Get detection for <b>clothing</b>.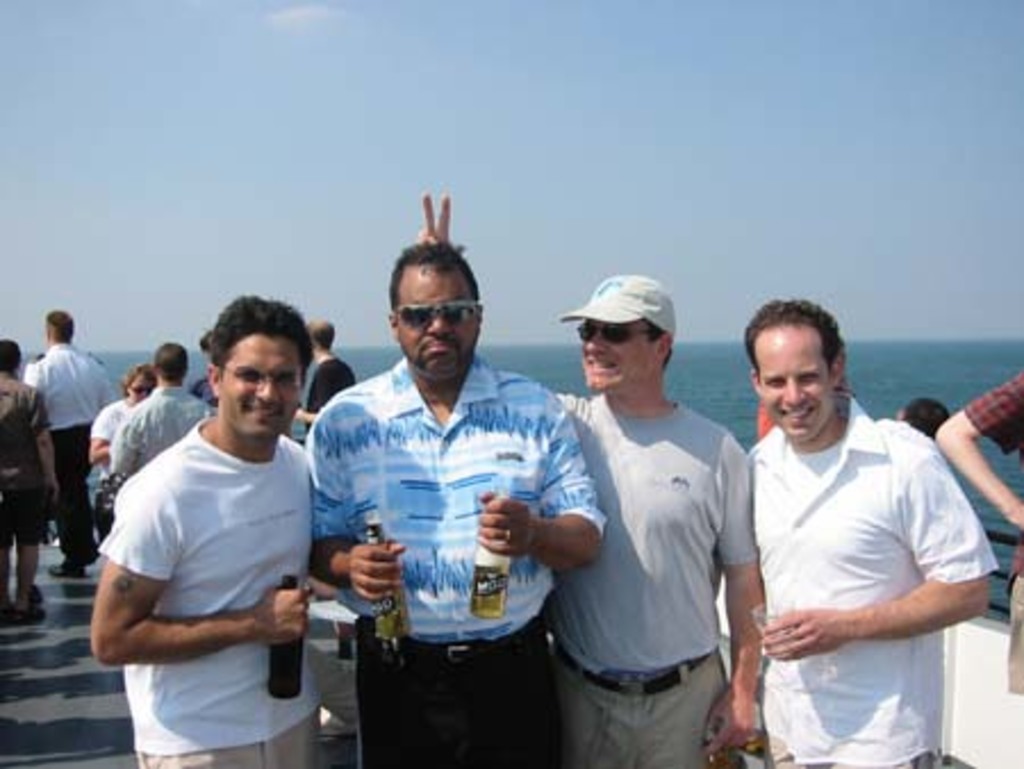
Detection: [left=93, top=357, right=323, bottom=749].
